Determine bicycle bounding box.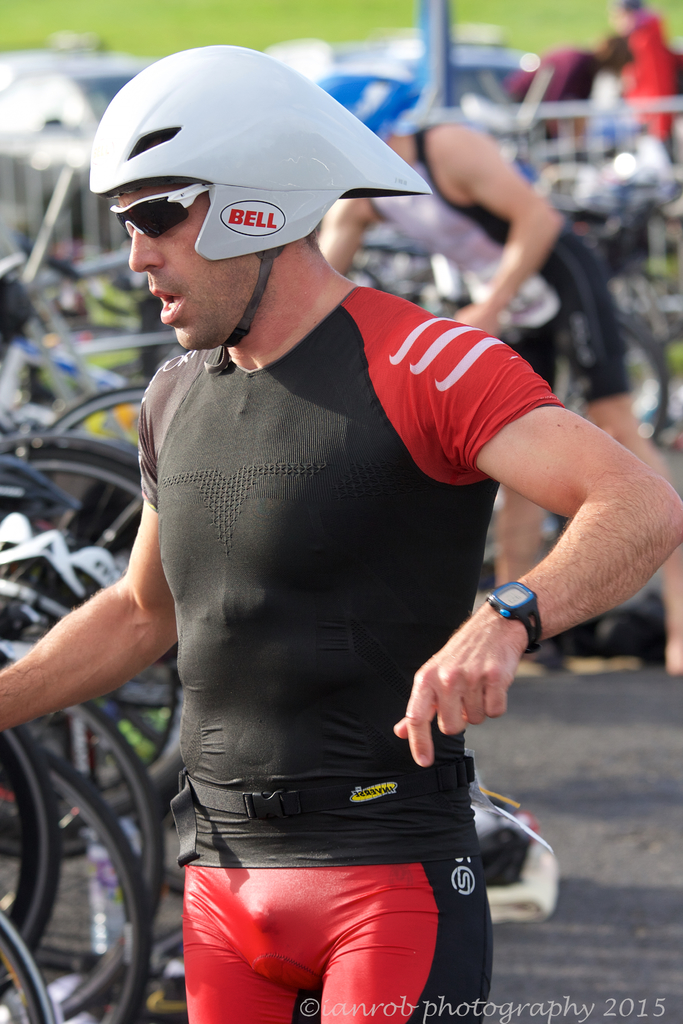
Determined: {"left": 0, "top": 679, "right": 57, "bottom": 998}.
